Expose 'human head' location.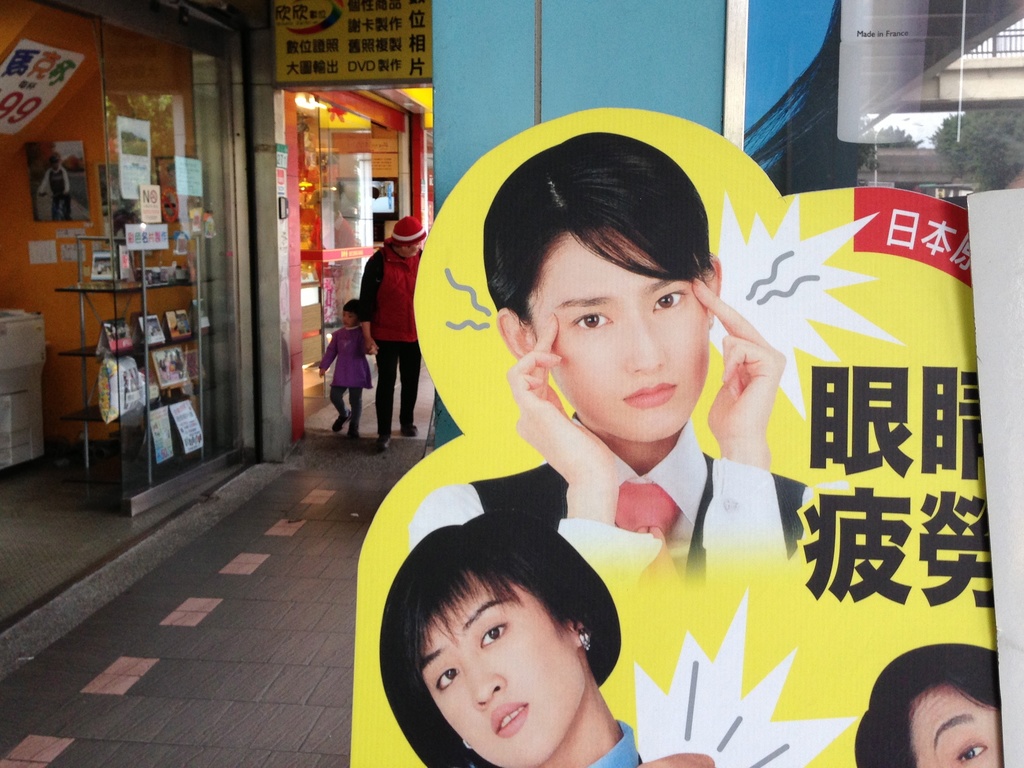
Exposed at {"left": 483, "top": 130, "right": 724, "bottom": 445}.
